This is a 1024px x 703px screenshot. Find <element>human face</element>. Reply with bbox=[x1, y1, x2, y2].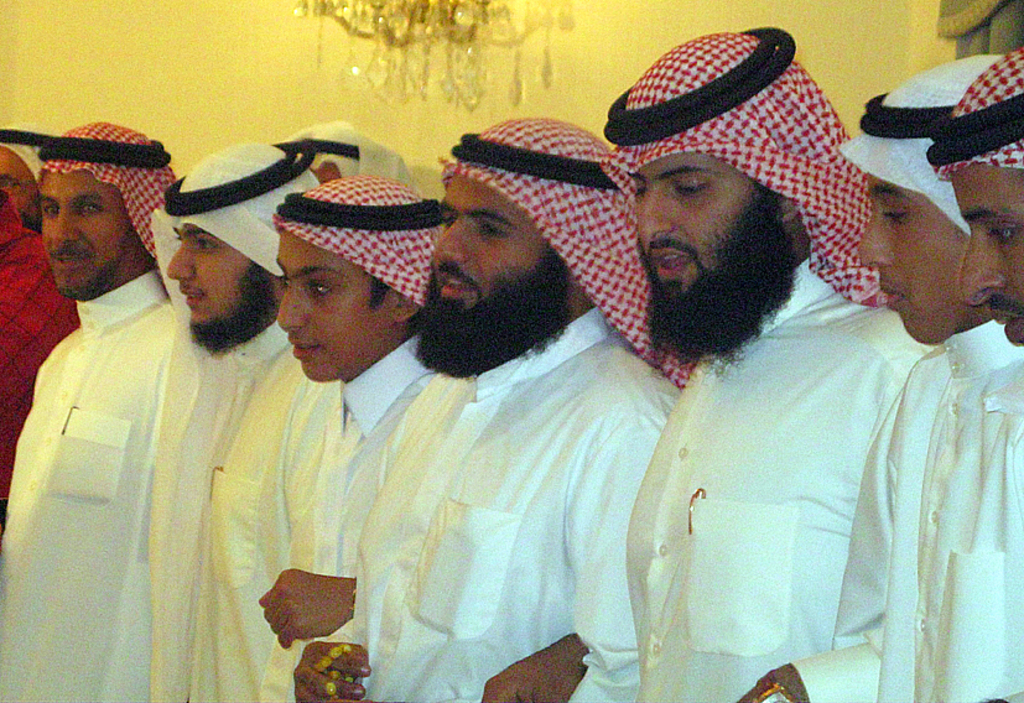
bbox=[0, 147, 35, 222].
